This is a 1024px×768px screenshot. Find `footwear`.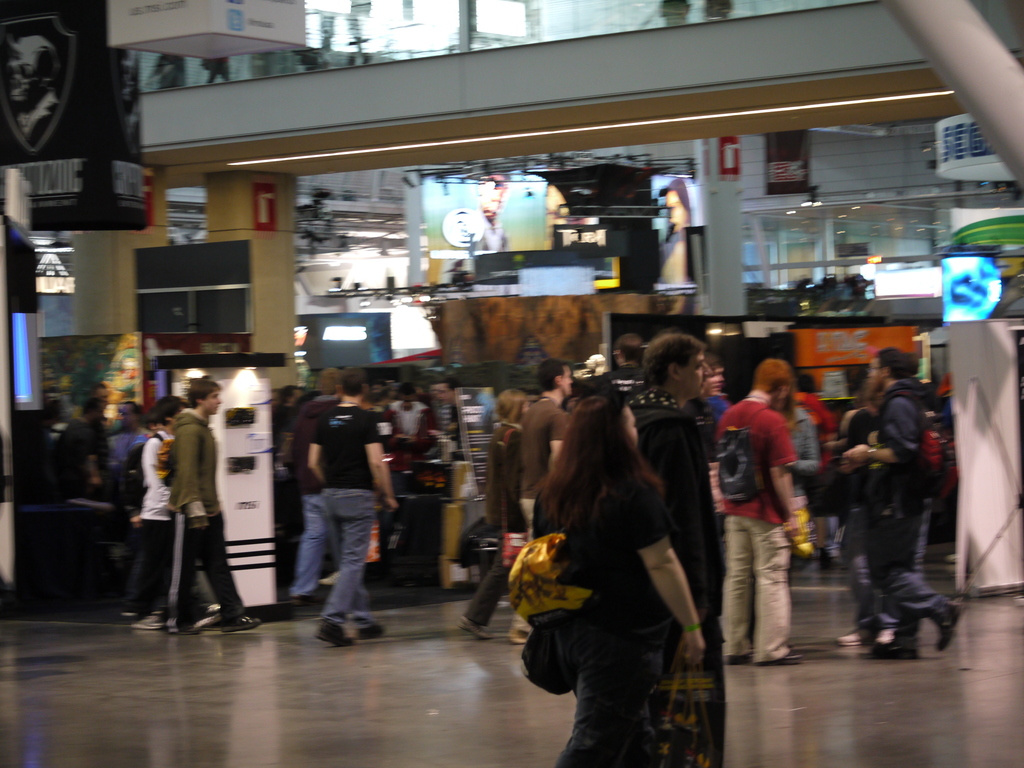
Bounding box: (459,616,500,645).
